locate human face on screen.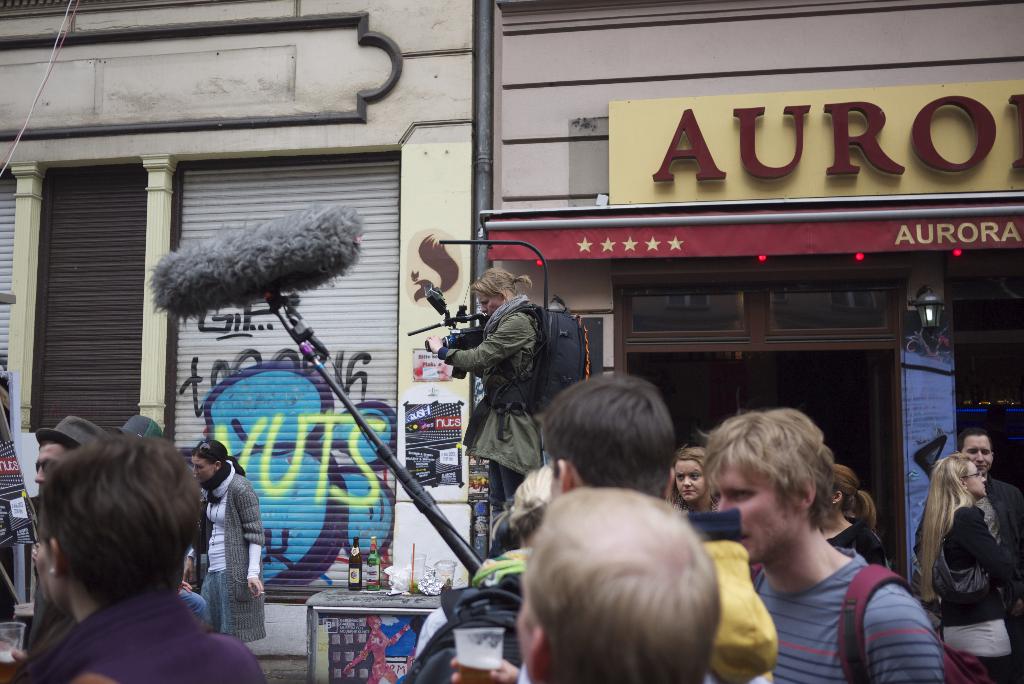
On screen at locate(36, 442, 67, 484).
